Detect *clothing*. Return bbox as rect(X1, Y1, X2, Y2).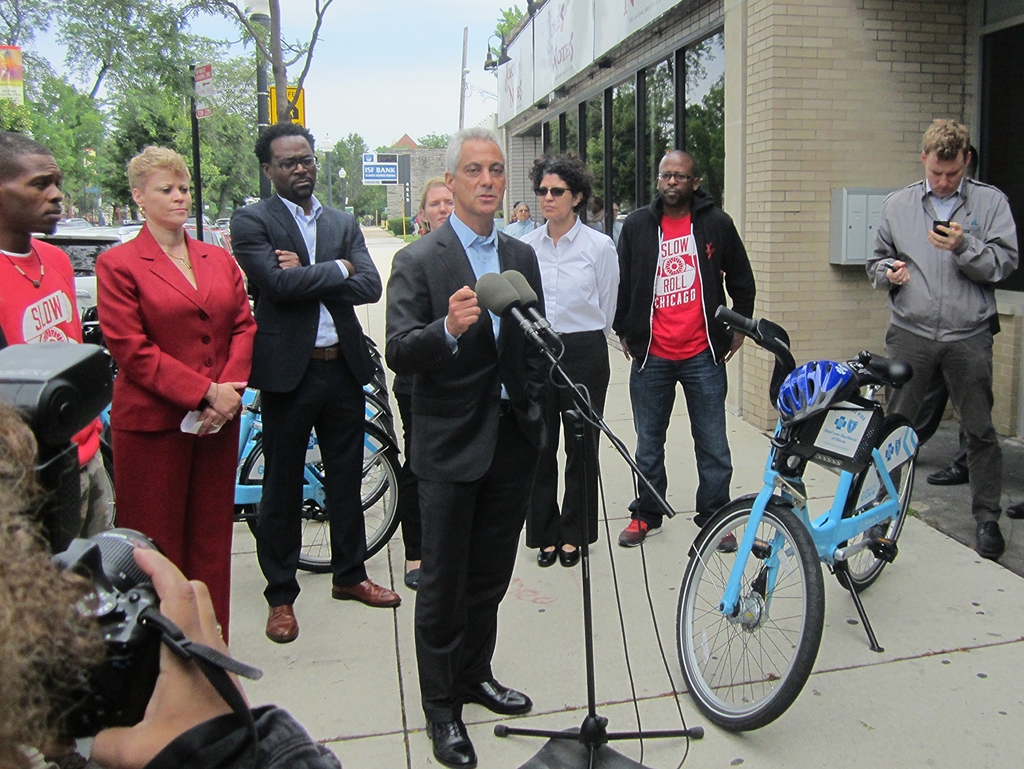
rect(912, 175, 1003, 473).
